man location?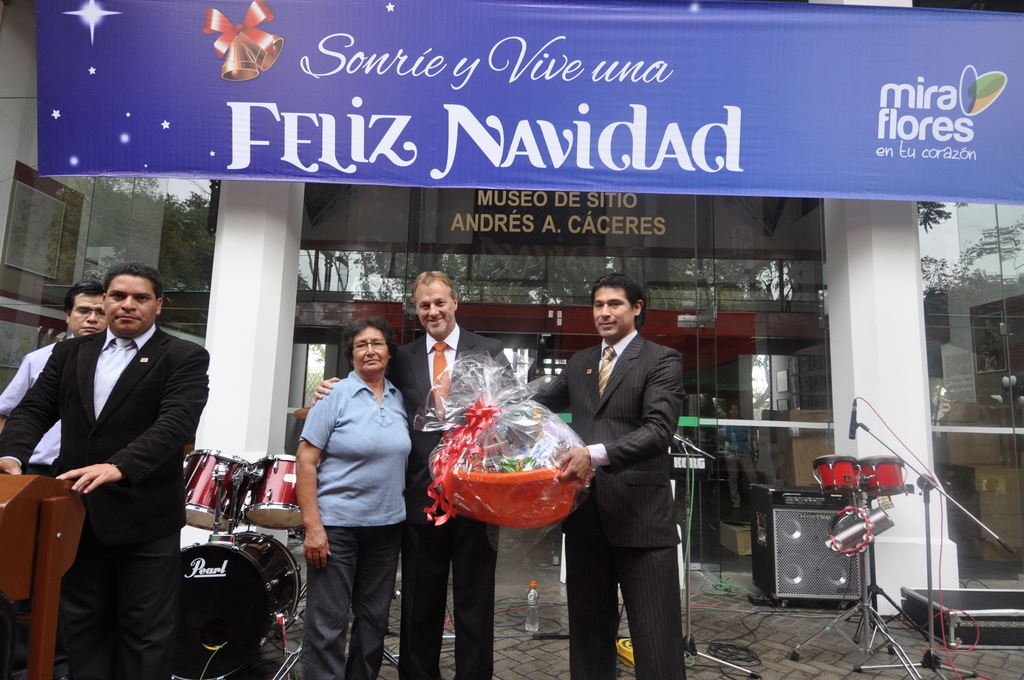
{"x1": 719, "y1": 401, "x2": 765, "y2": 510}
